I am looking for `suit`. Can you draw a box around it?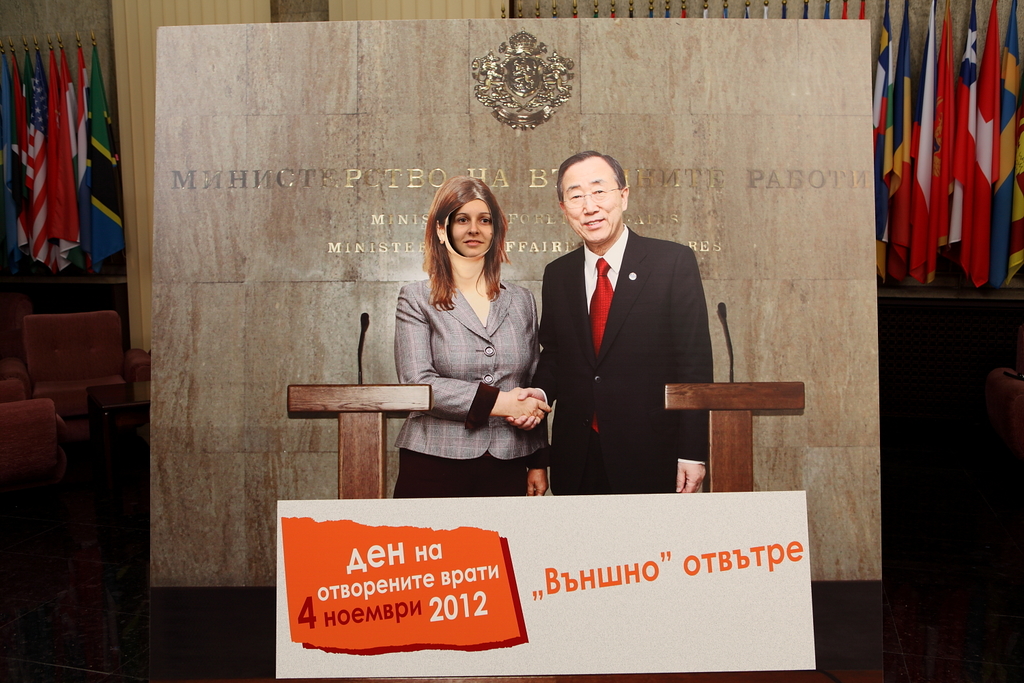
Sure, the bounding box is pyautogui.locateOnScreen(530, 161, 733, 510).
